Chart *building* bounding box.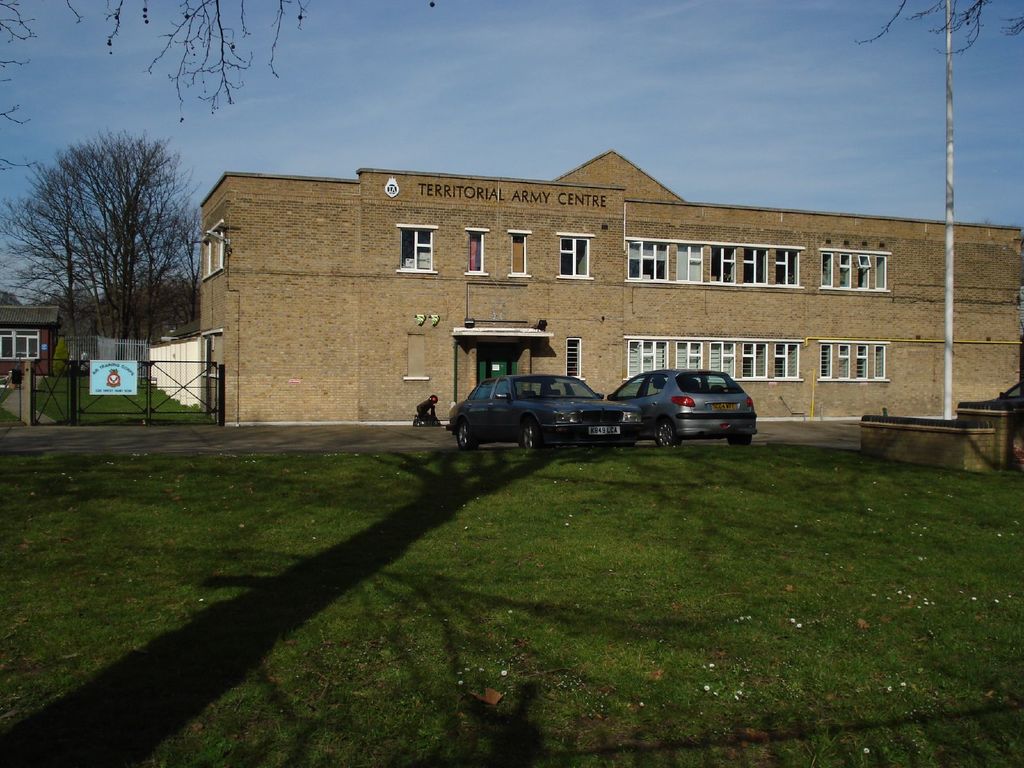
Charted: [0,285,61,384].
